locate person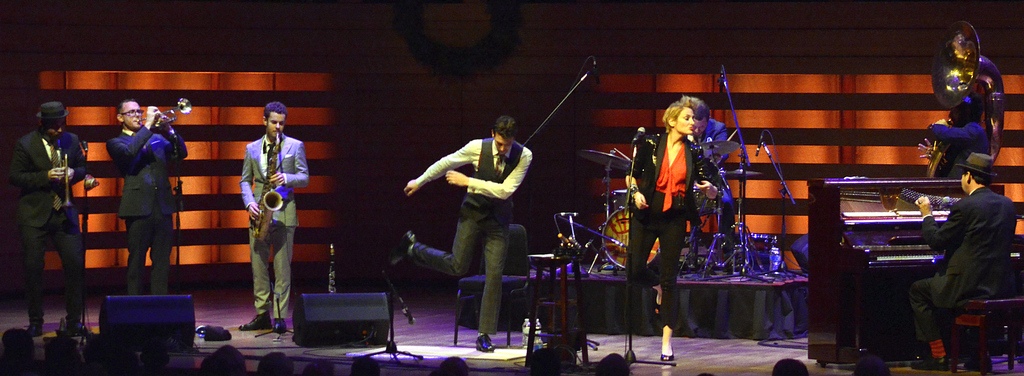
(x1=903, y1=150, x2=1014, y2=365)
